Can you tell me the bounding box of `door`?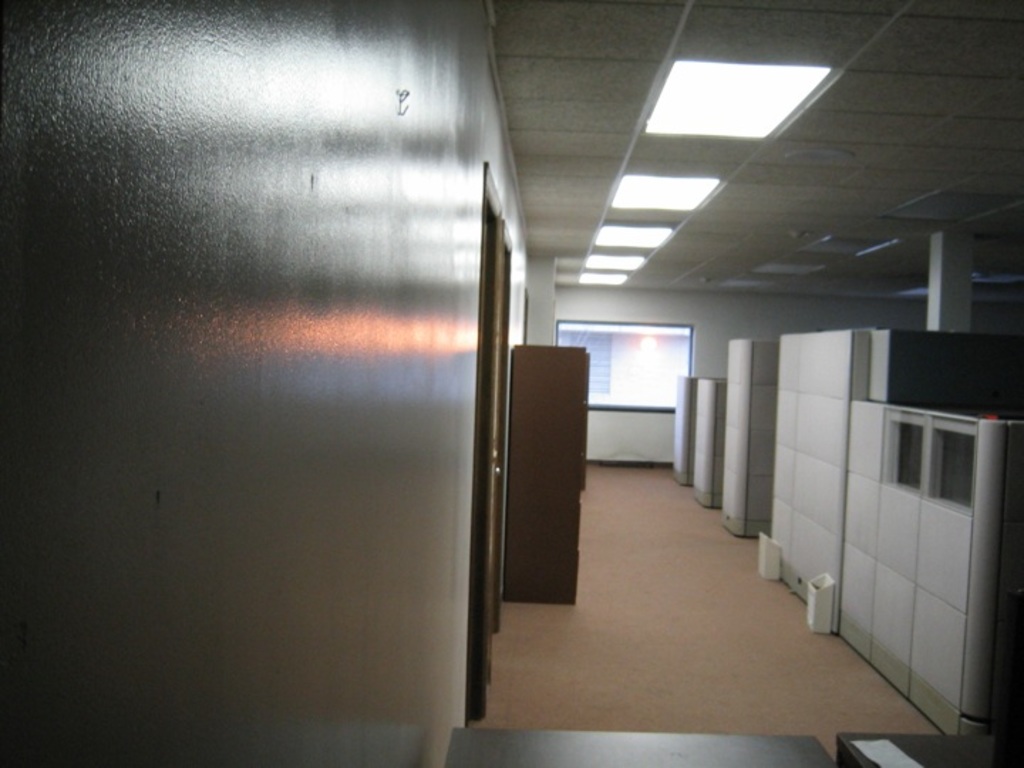
{"x1": 506, "y1": 344, "x2": 575, "y2": 599}.
